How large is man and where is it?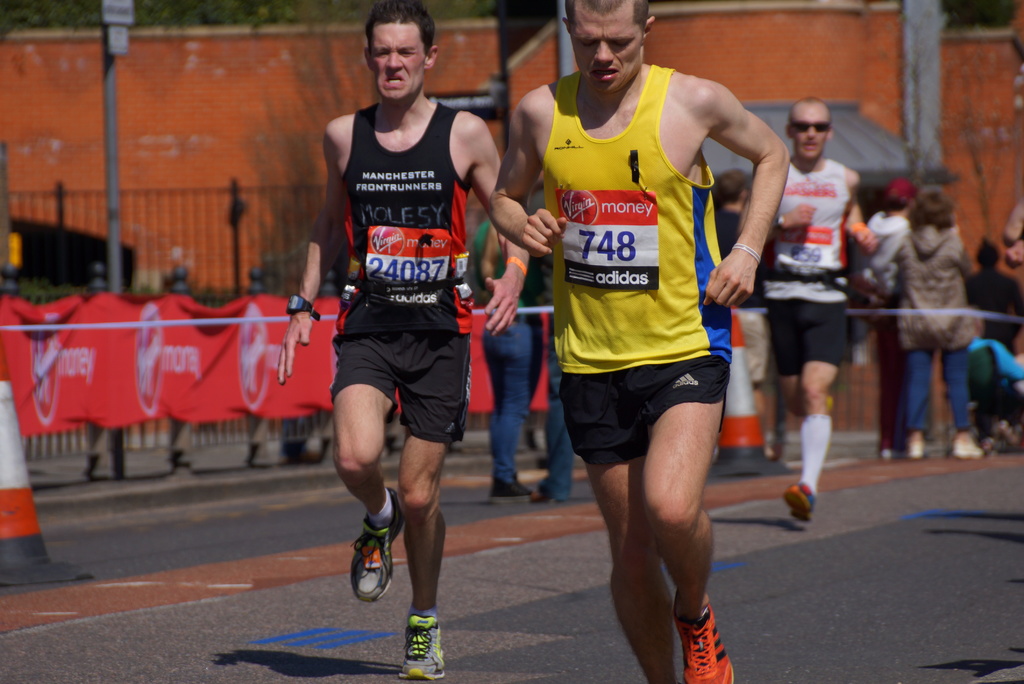
Bounding box: detection(740, 95, 874, 516).
